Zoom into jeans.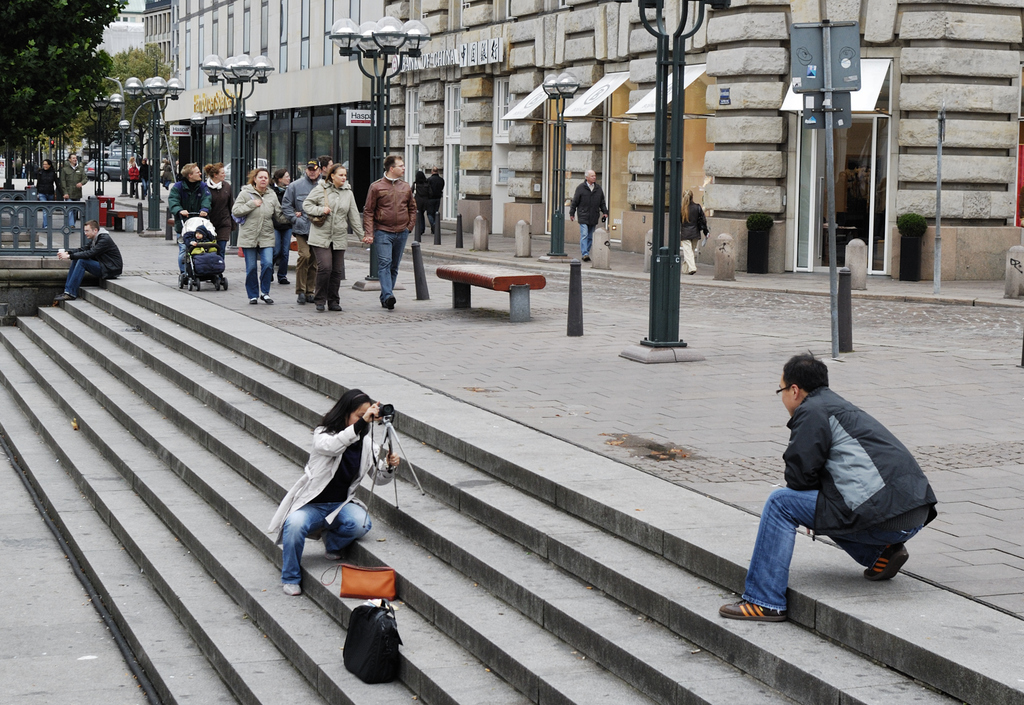
Zoom target: <region>240, 251, 274, 302</region>.
